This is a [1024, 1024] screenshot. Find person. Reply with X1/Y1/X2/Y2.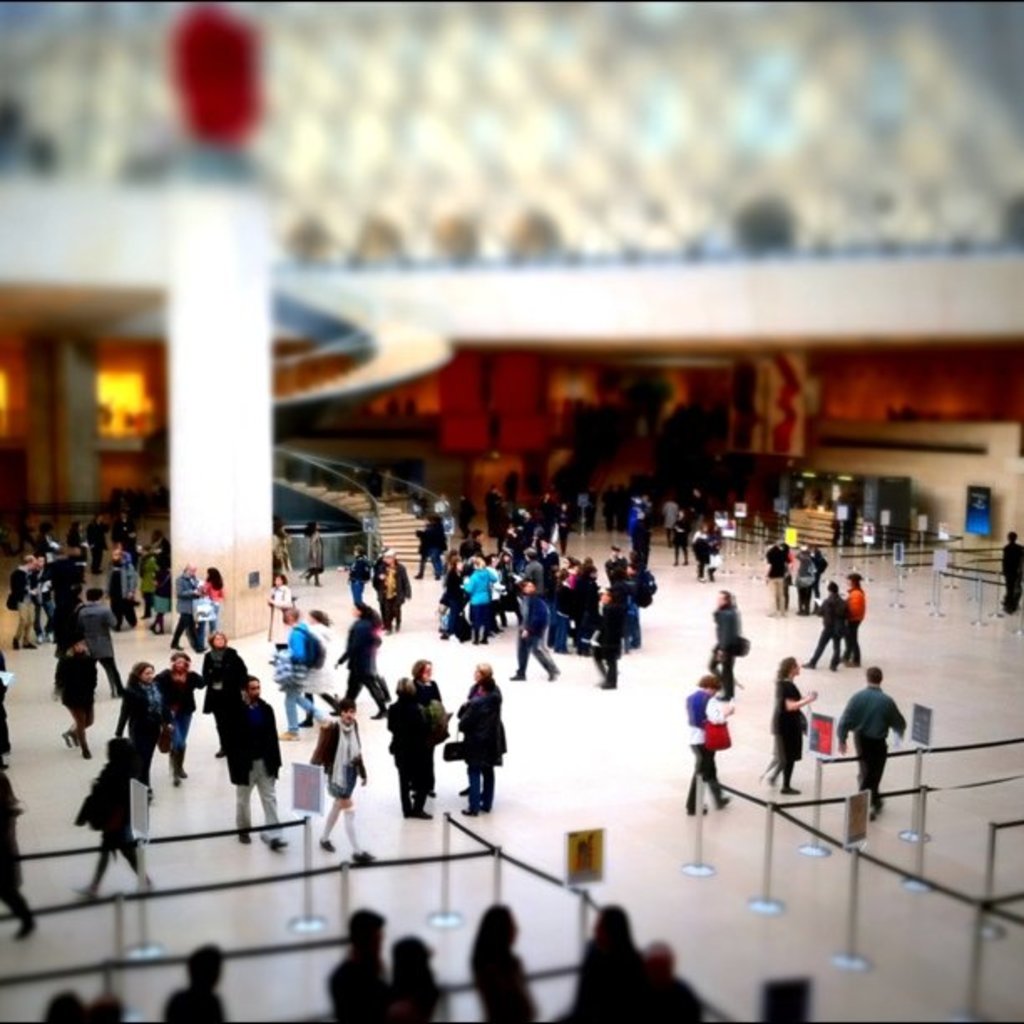
251/520/294/569.
